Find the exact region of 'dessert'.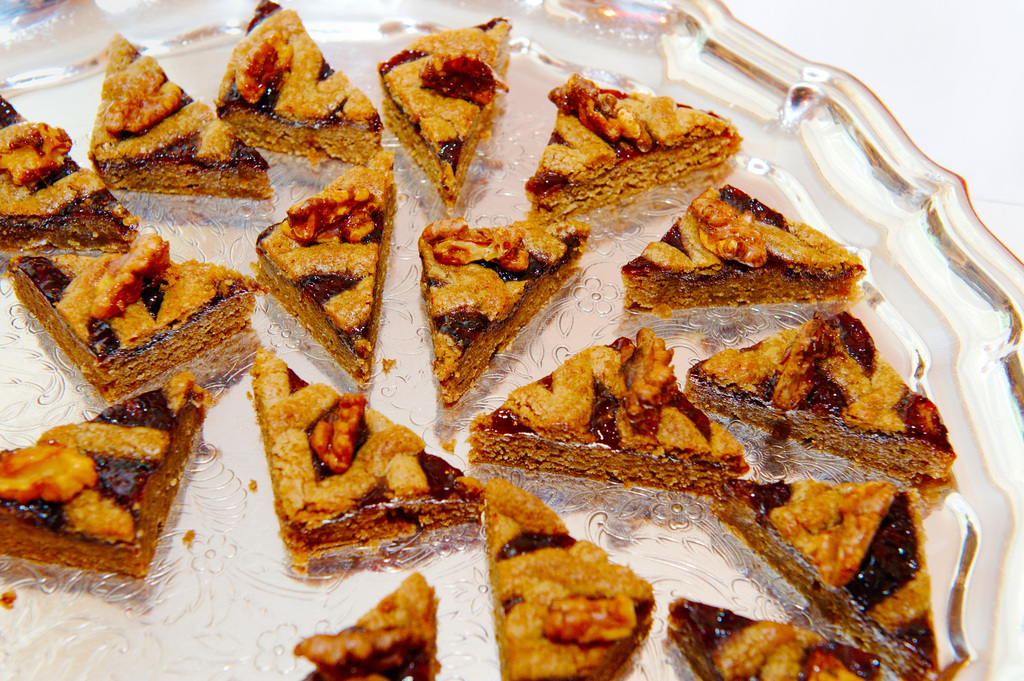
Exact region: l=84, t=29, r=273, b=198.
